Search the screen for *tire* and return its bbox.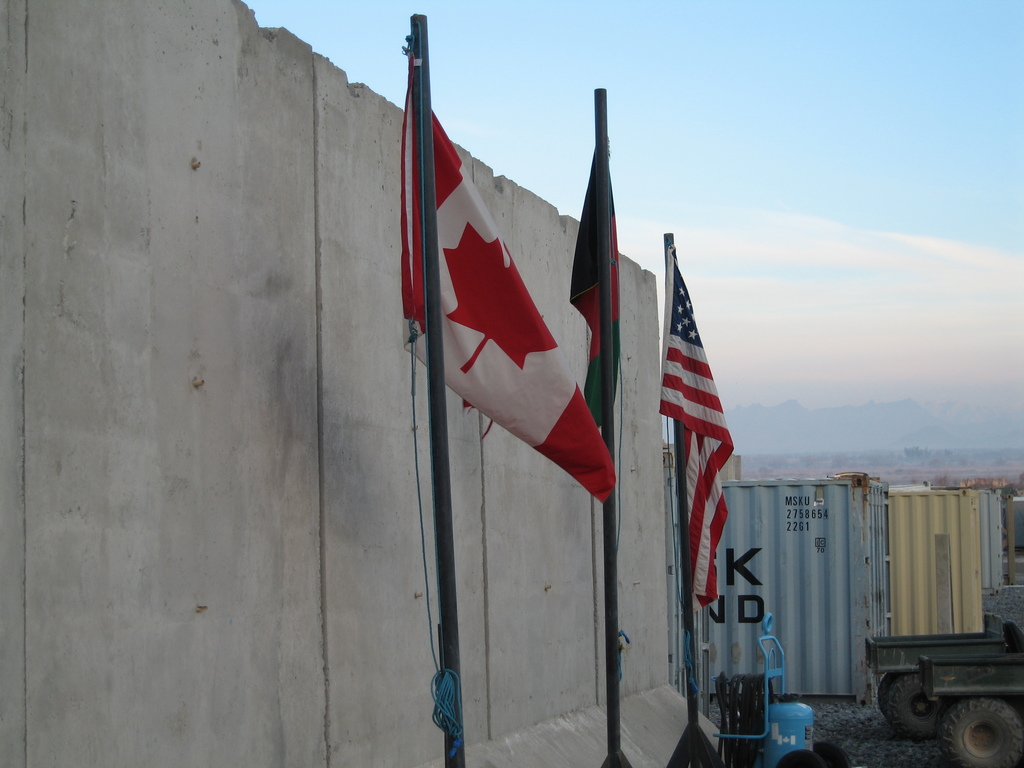
Found: 945:697:1023:767.
